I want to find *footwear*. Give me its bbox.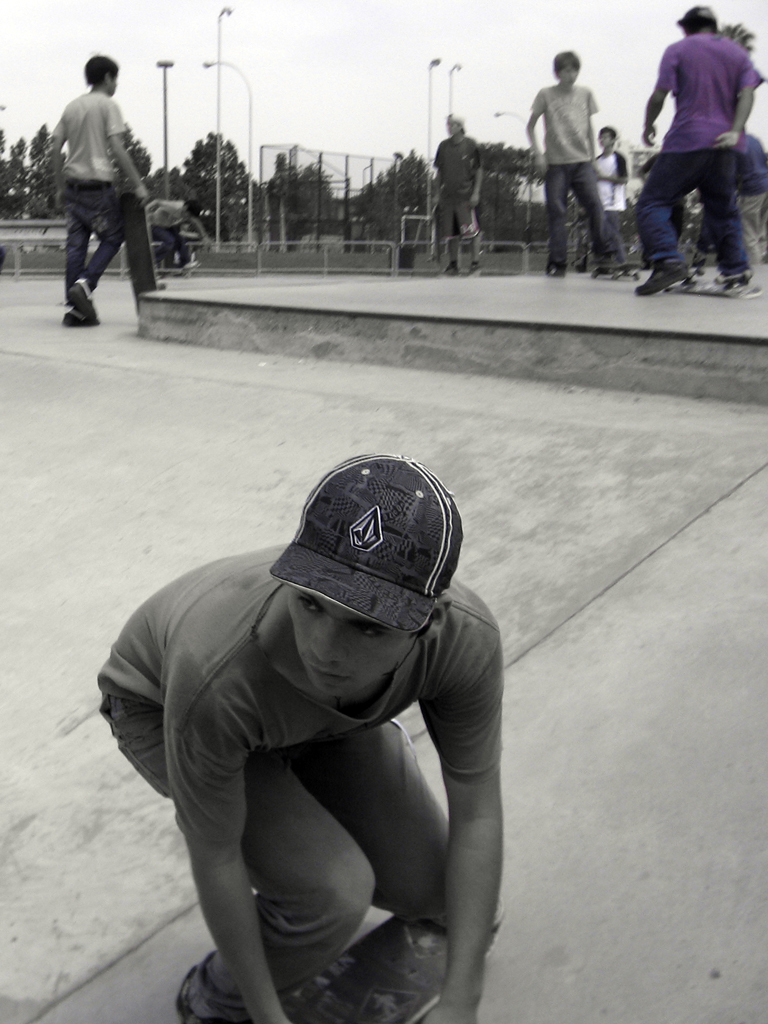
BBox(545, 262, 565, 276).
